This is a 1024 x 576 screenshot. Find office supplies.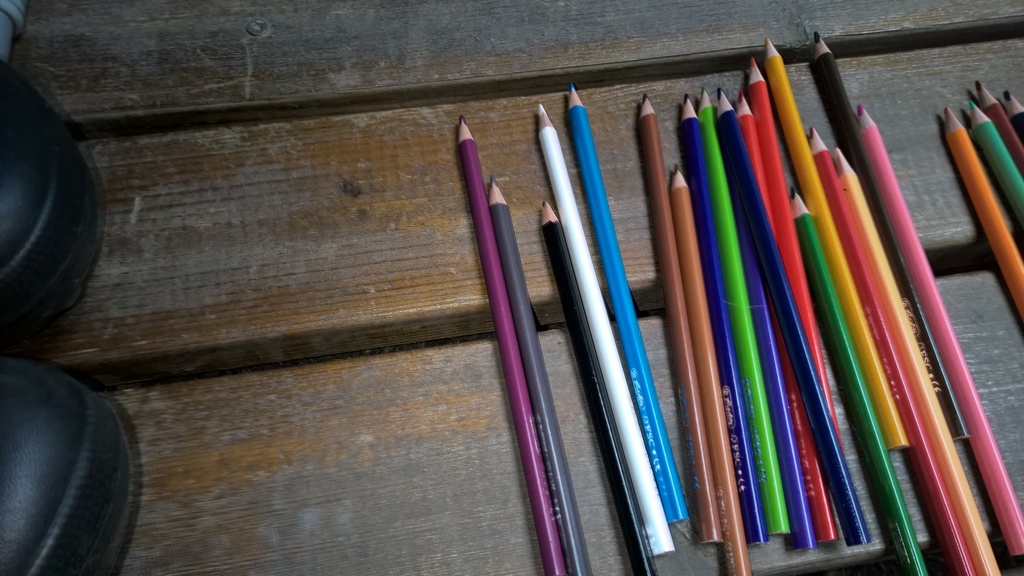
Bounding box: 639,88,723,545.
